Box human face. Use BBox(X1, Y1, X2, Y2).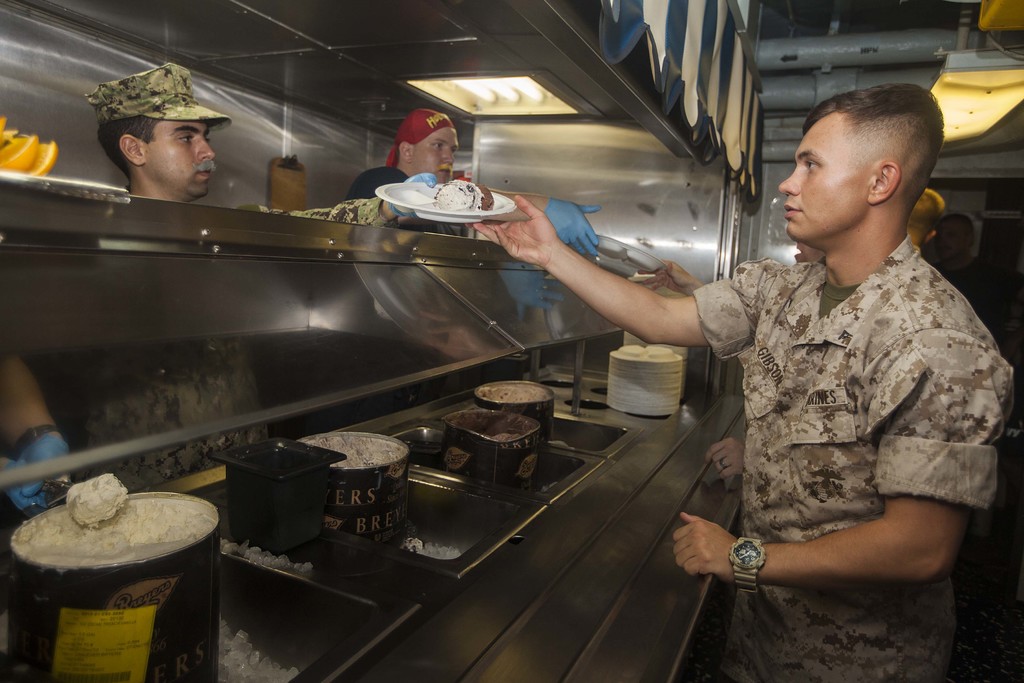
BBox(779, 117, 869, 241).
